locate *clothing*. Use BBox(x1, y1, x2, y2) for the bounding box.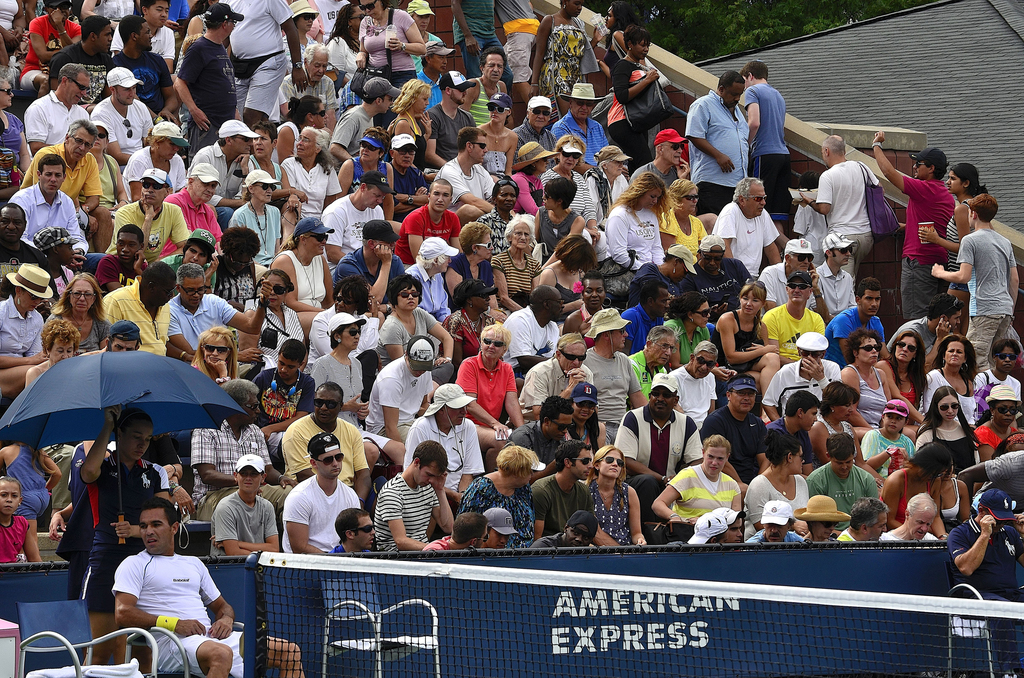
BBox(305, 351, 363, 416).
